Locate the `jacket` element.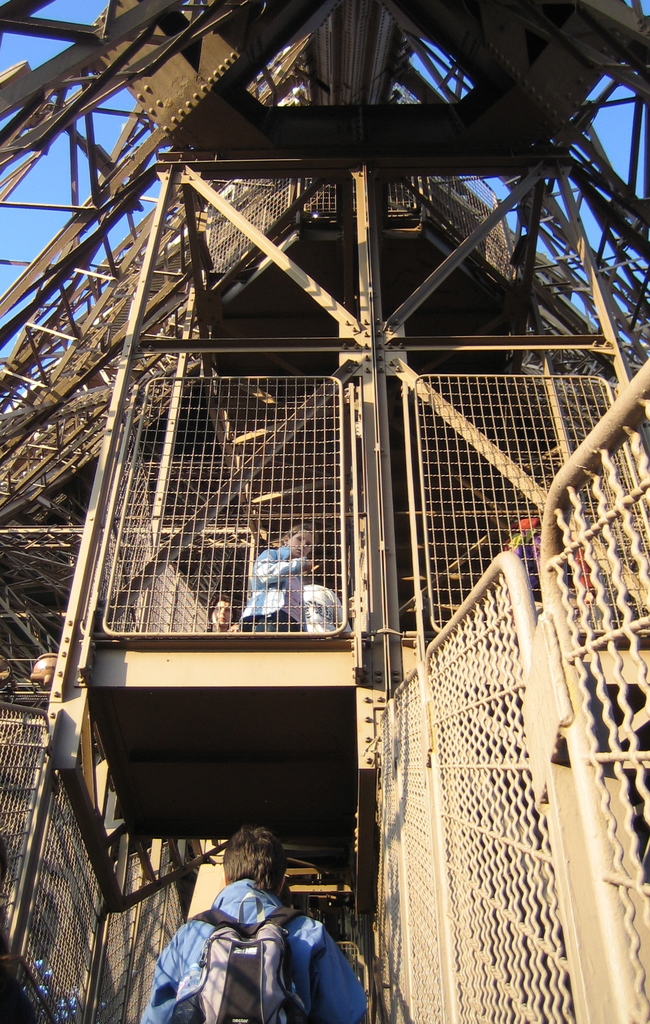
Element bbox: 139 872 376 1023.
